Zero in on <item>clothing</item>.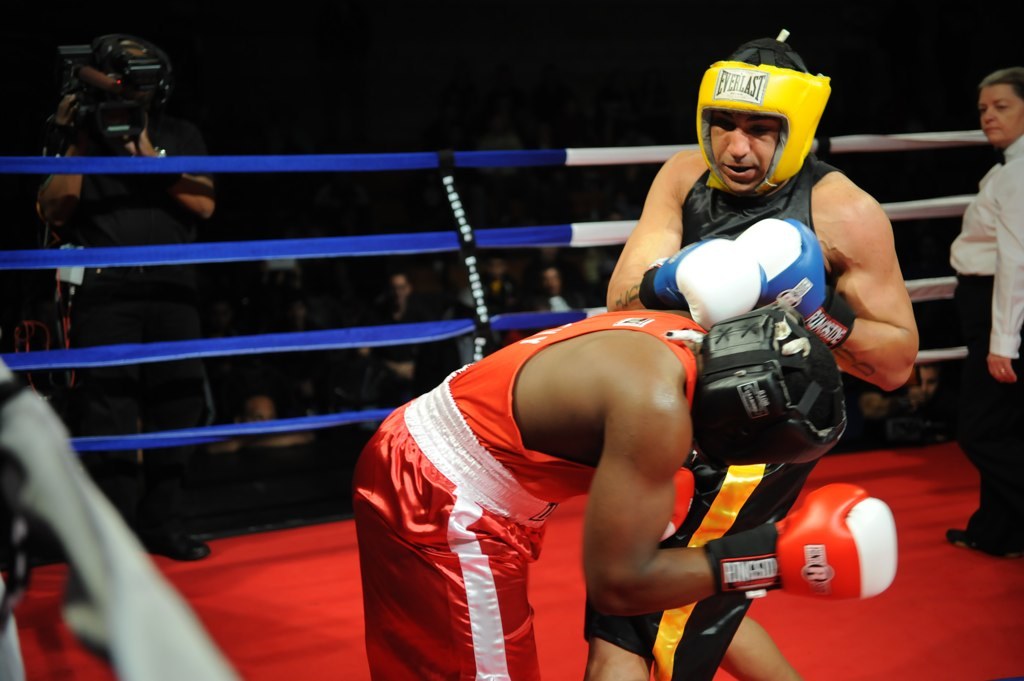
Zeroed in: {"x1": 69, "y1": 109, "x2": 207, "y2": 541}.
